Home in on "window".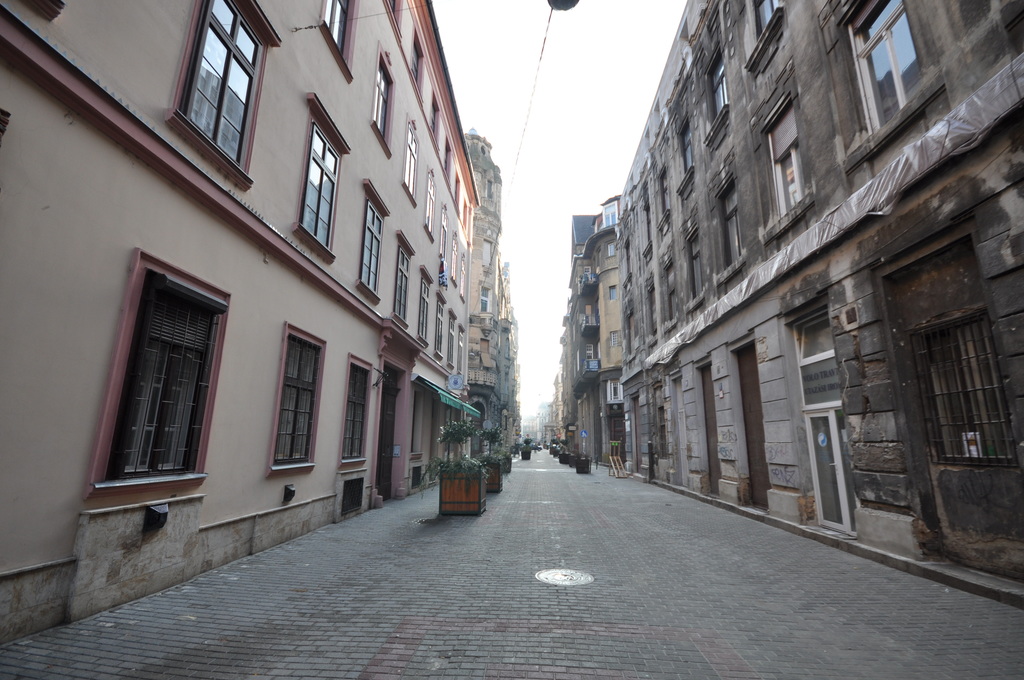
Homed in at rect(644, 283, 655, 343).
